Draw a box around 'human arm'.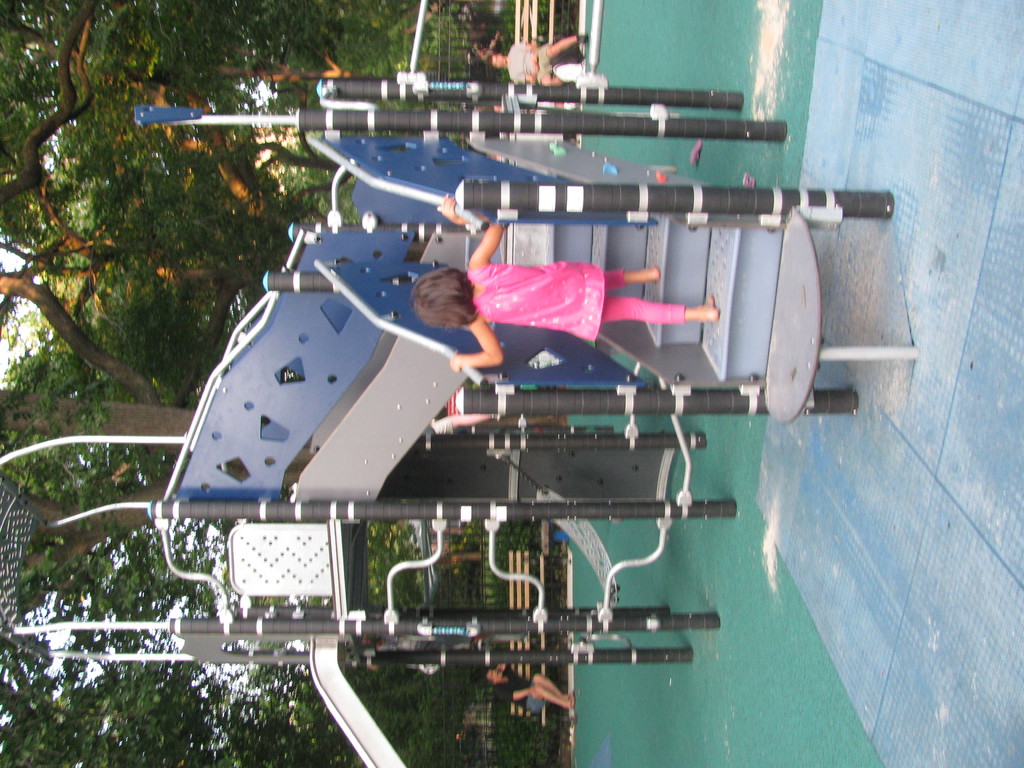
pyautogui.locateOnScreen(490, 687, 541, 701).
